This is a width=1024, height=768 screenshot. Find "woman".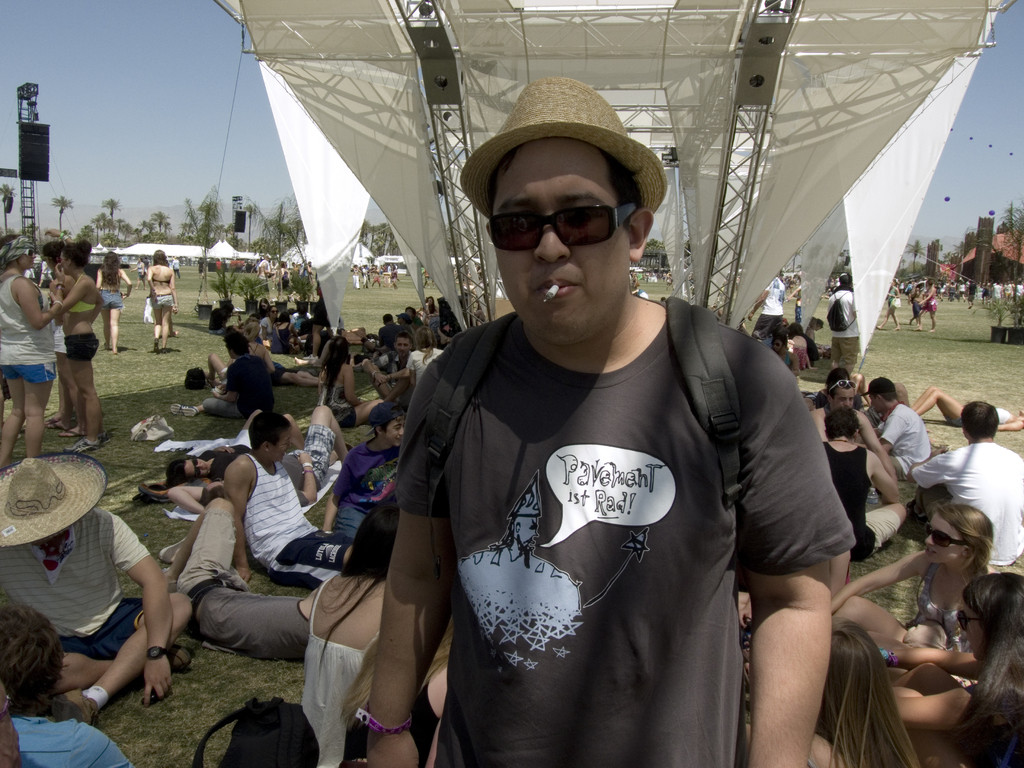
Bounding box: (x1=342, y1=574, x2=458, y2=767).
